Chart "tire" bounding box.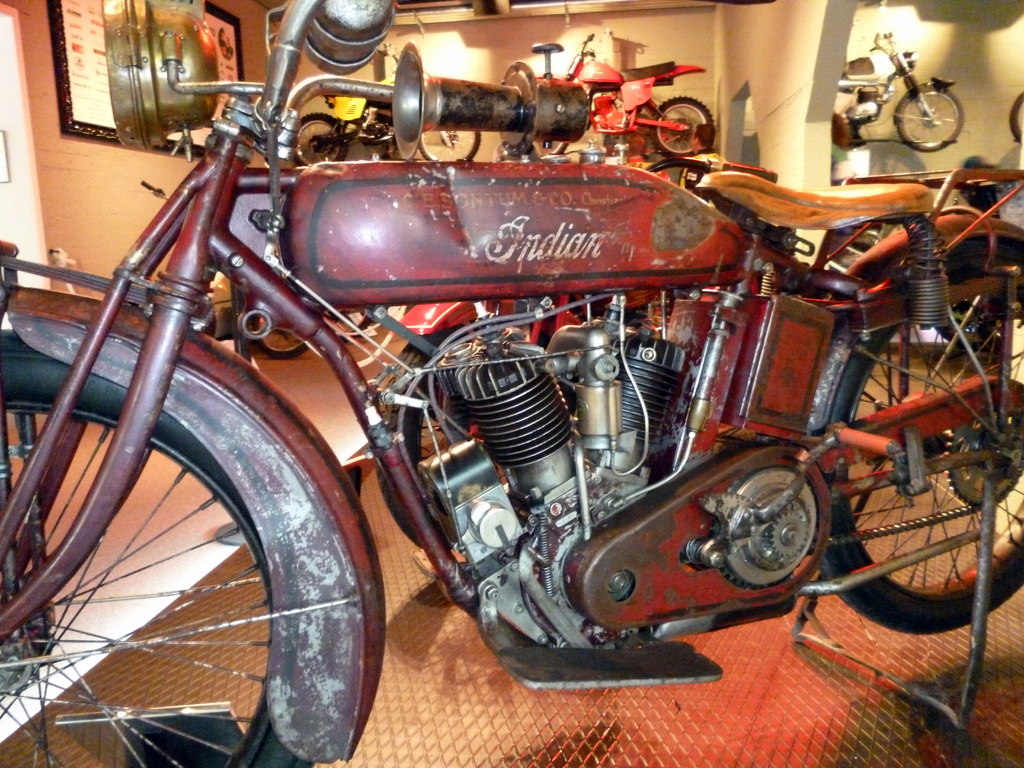
Charted: x1=293 y1=112 x2=348 y2=168.
